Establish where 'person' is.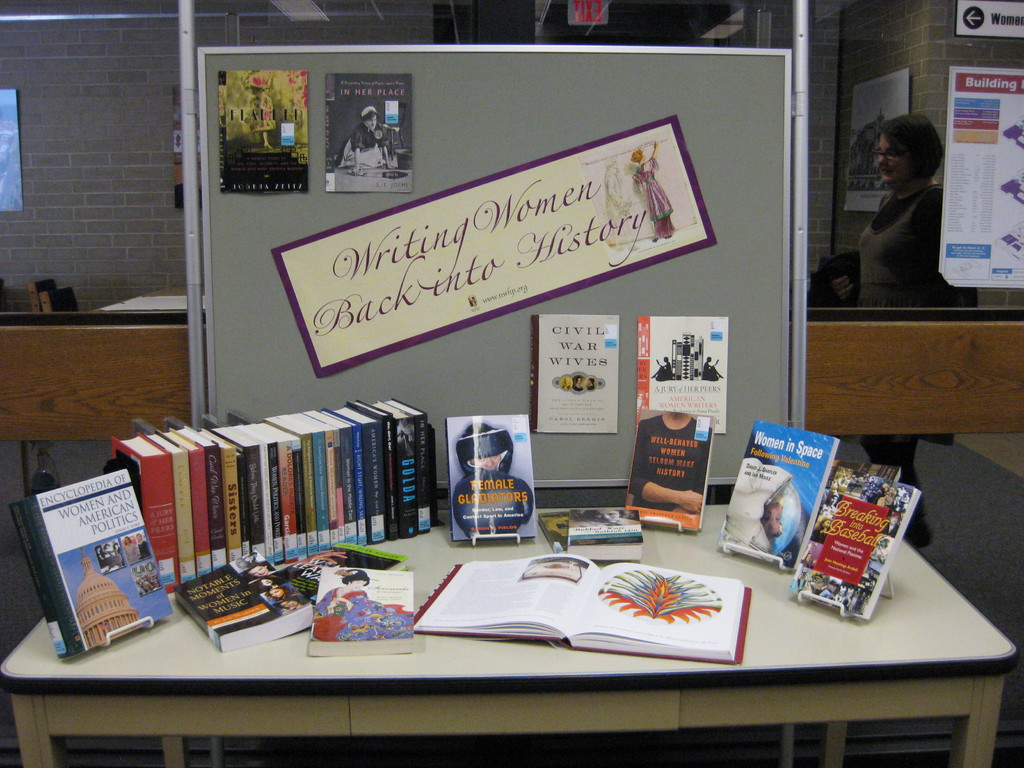
Established at x1=259, y1=575, x2=283, y2=591.
